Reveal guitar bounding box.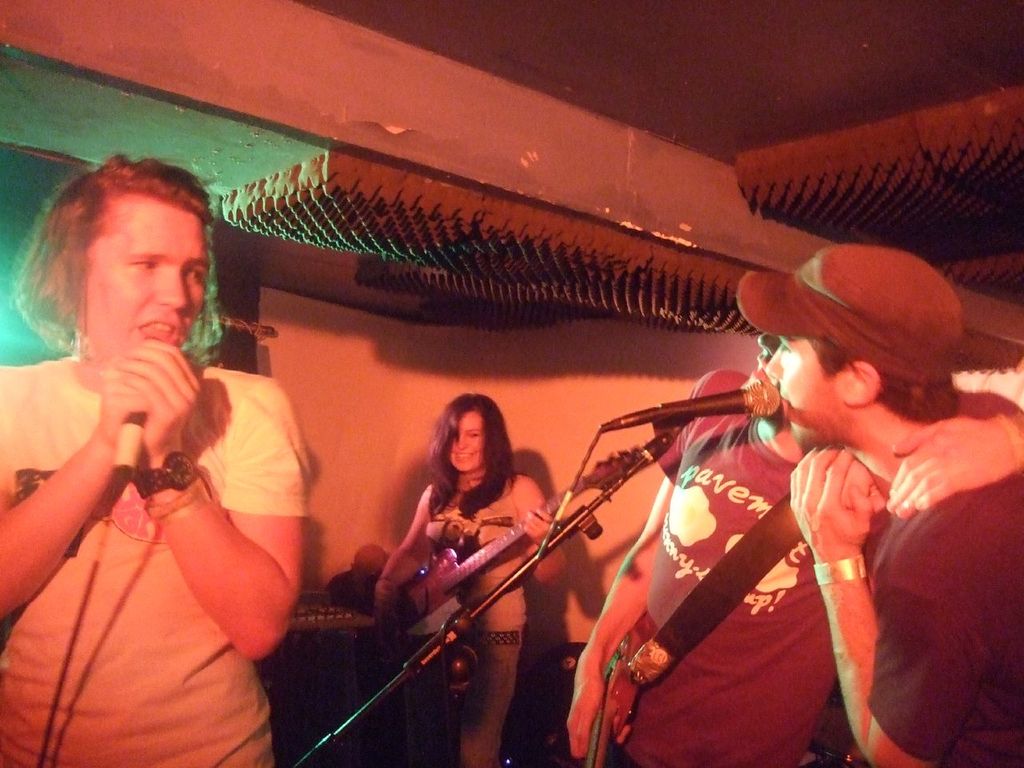
Revealed: {"x1": 368, "y1": 446, "x2": 650, "y2": 678}.
